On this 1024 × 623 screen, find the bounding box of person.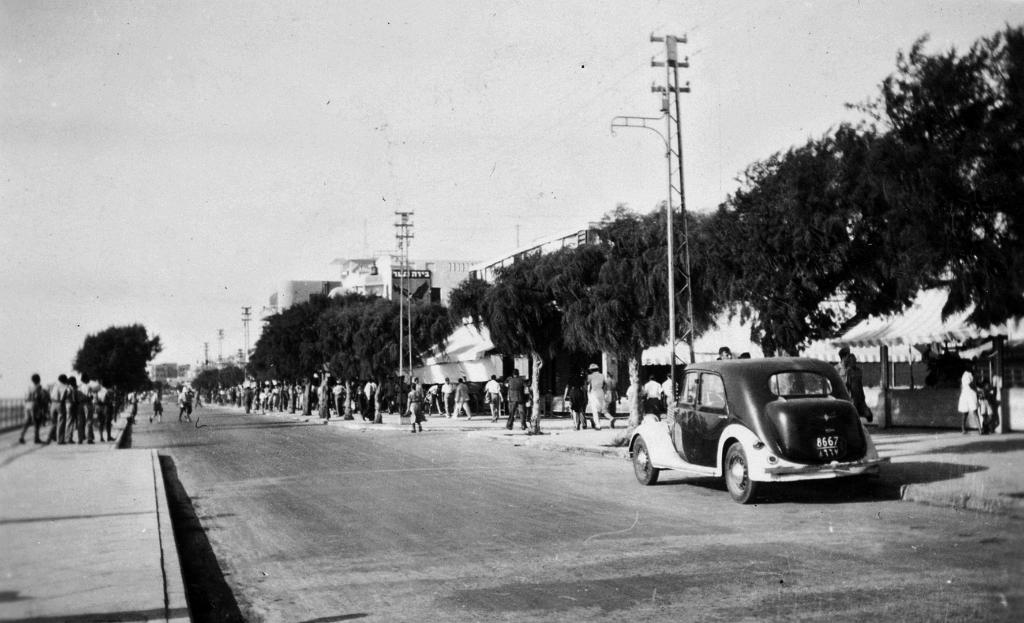
Bounding box: {"left": 406, "top": 382, "right": 424, "bottom": 433}.
